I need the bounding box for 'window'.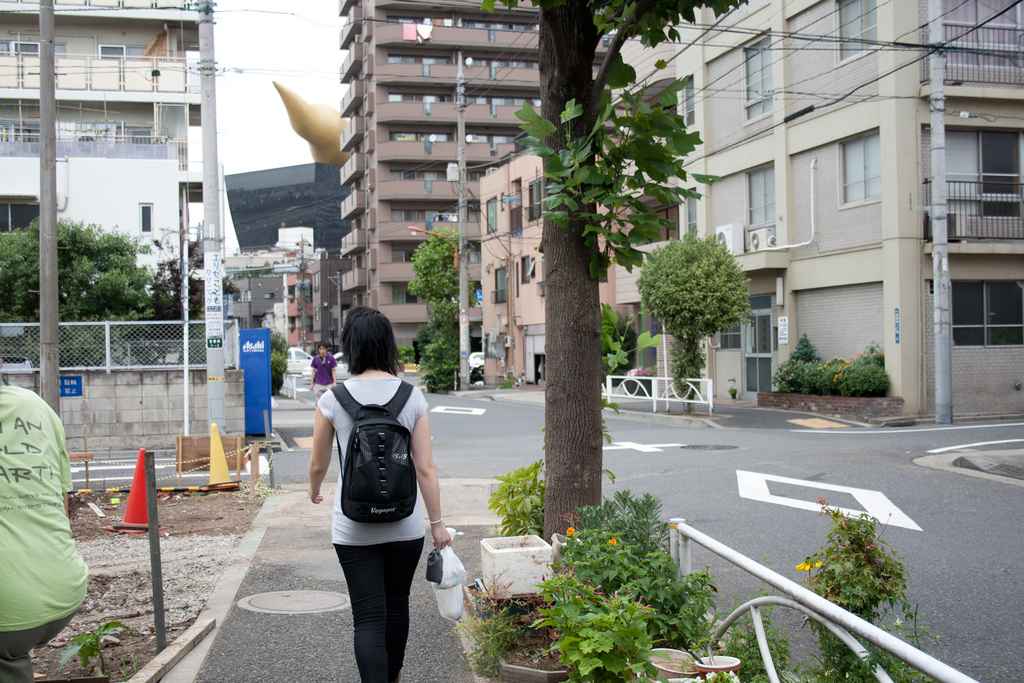
Here it is: [x1=139, y1=201, x2=150, y2=233].
